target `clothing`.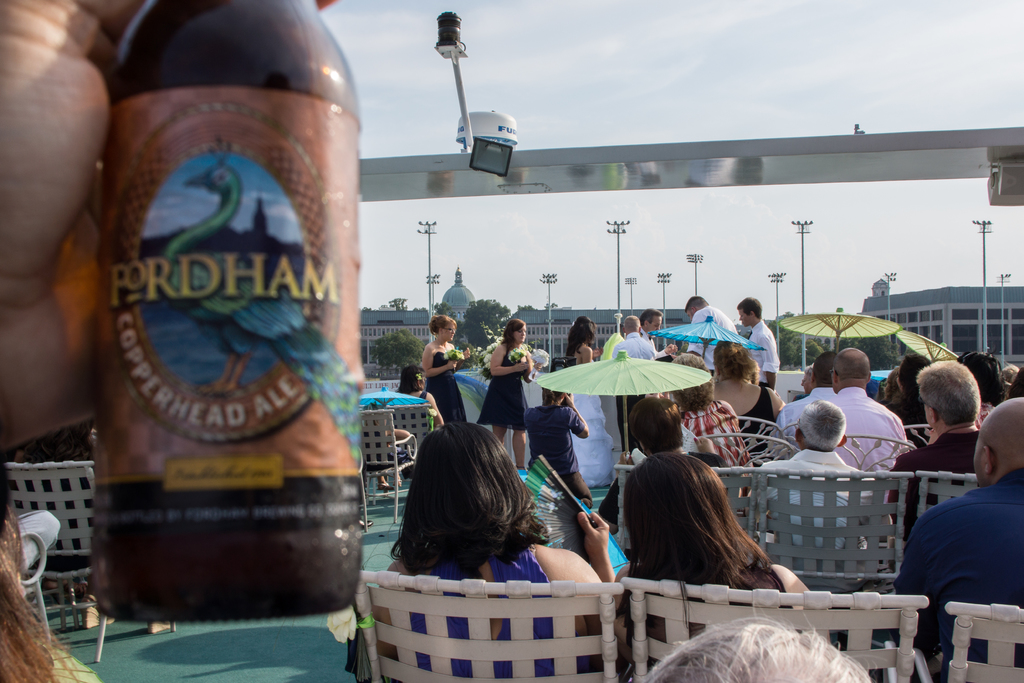
Target region: {"left": 749, "top": 444, "right": 863, "bottom": 568}.
